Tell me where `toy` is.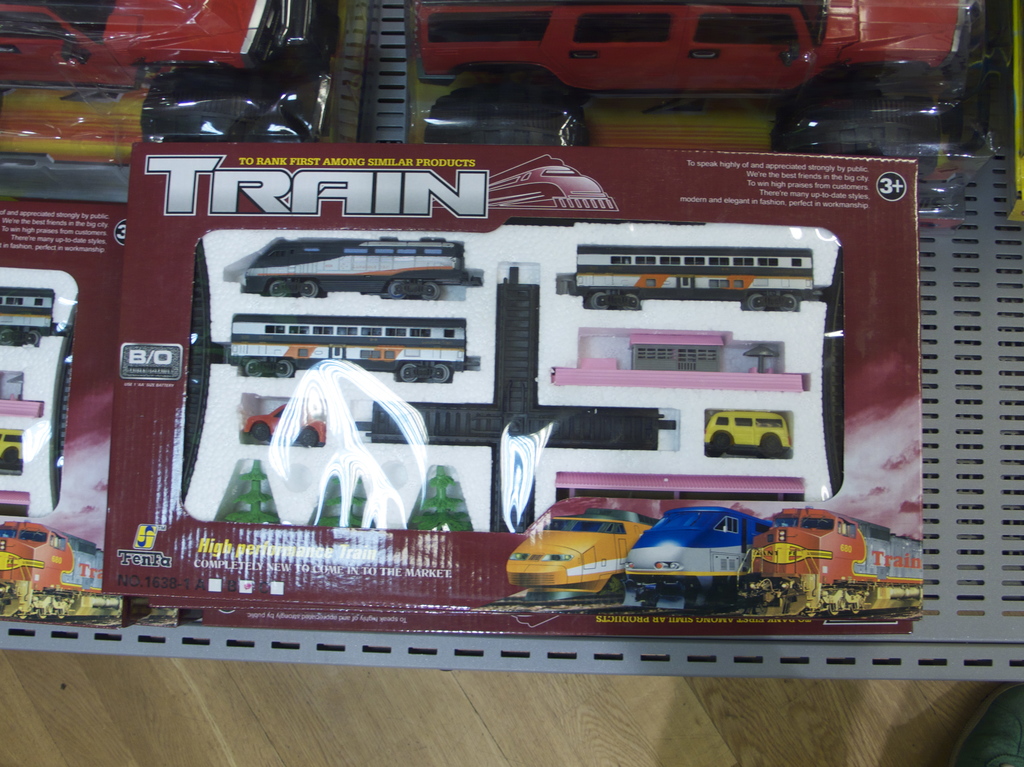
`toy` is at detection(699, 408, 789, 457).
